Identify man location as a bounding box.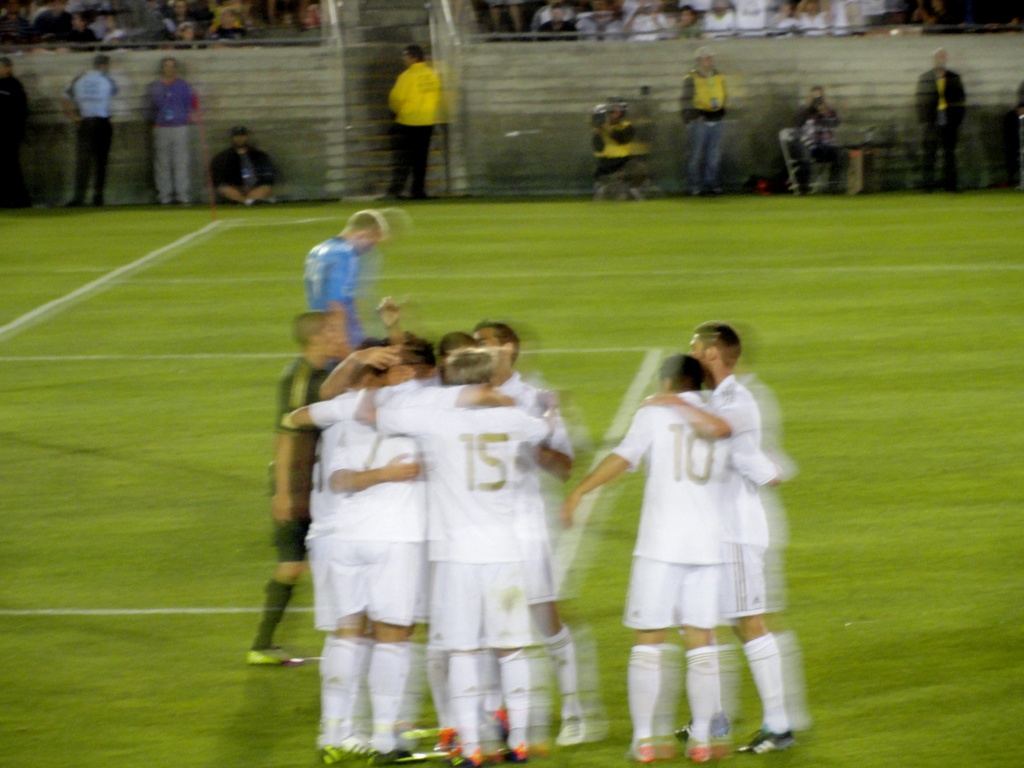
[left=915, top=46, right=964, bottom=195].
